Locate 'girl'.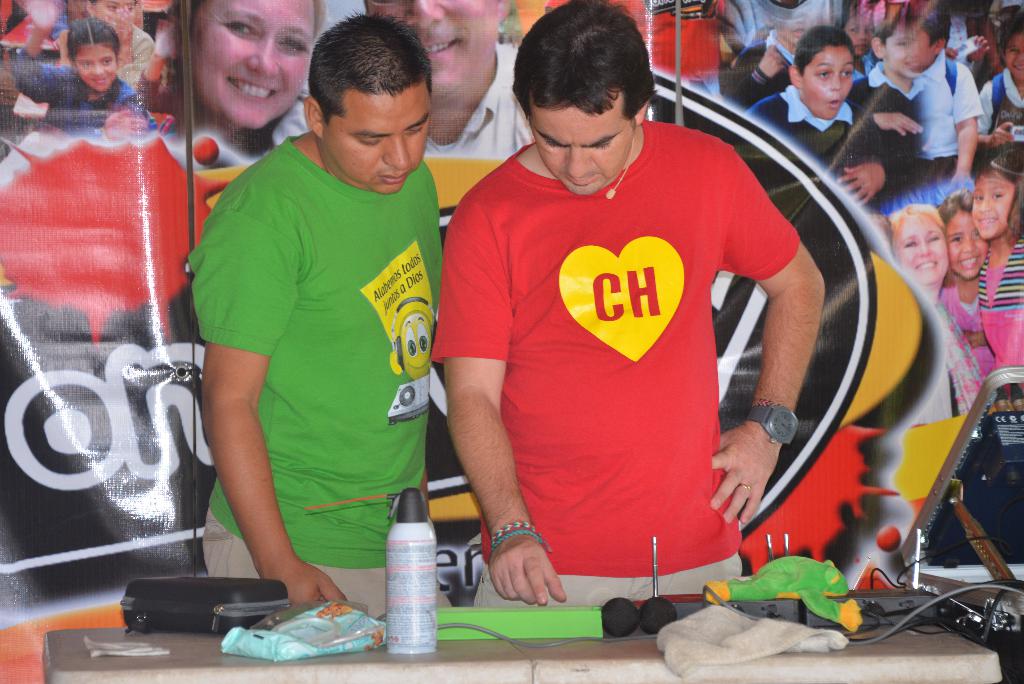
Bounding box: 973, 145, 1023, 361.
